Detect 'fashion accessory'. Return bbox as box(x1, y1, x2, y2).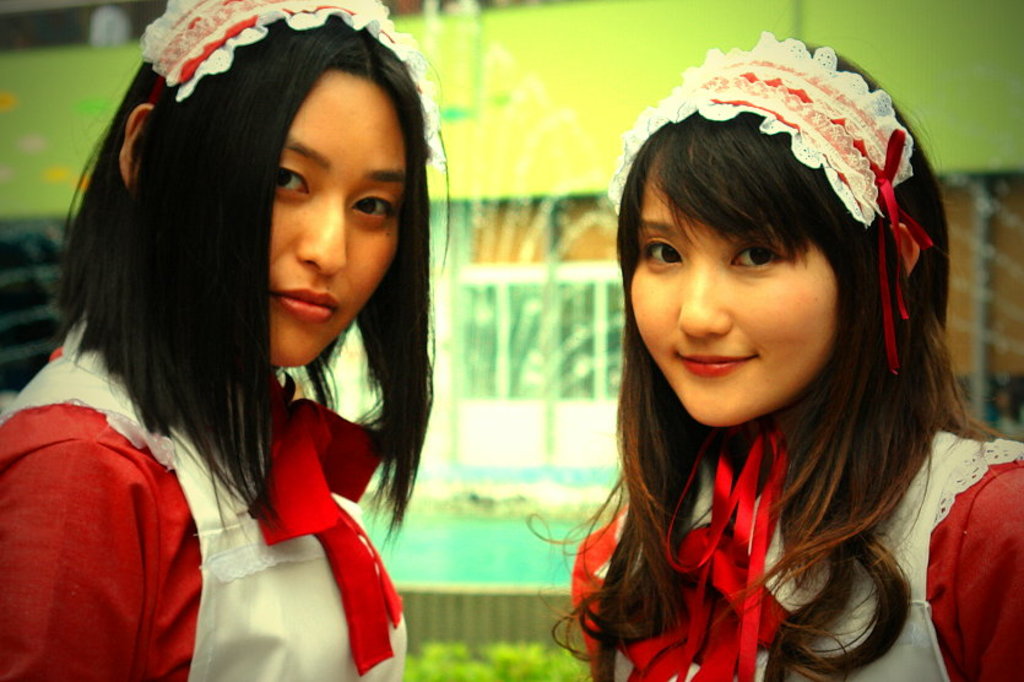
box(606, 29, 936, 378).
